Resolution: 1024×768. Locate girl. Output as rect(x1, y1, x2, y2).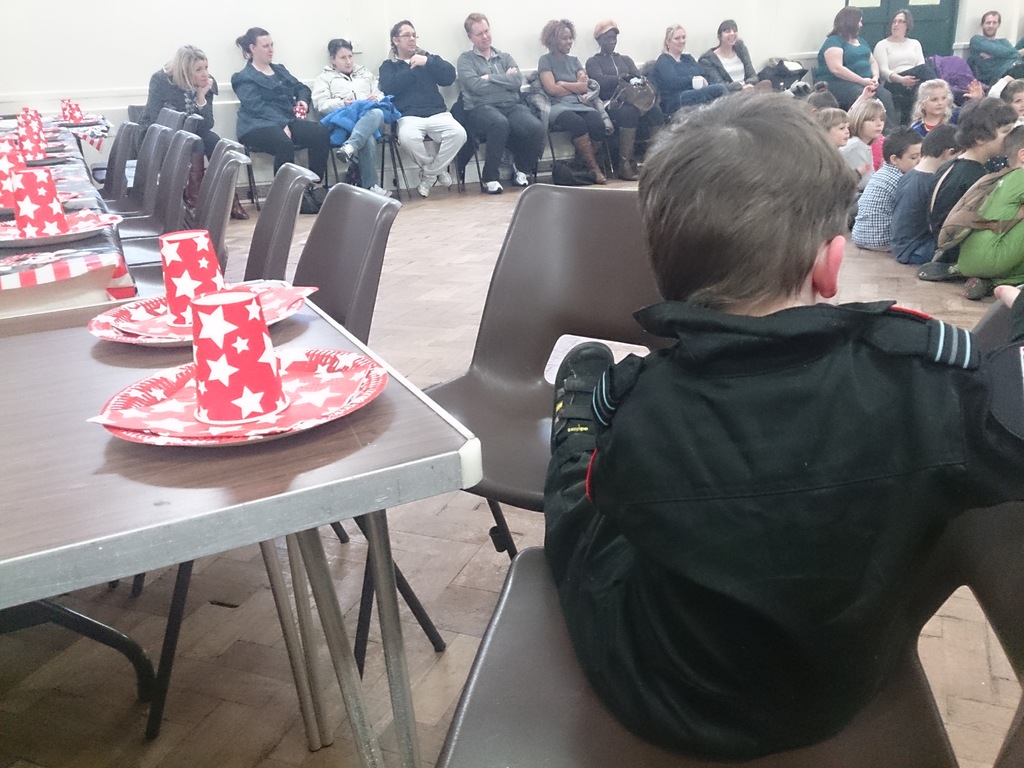
rect(650, 26, 726, 102).
